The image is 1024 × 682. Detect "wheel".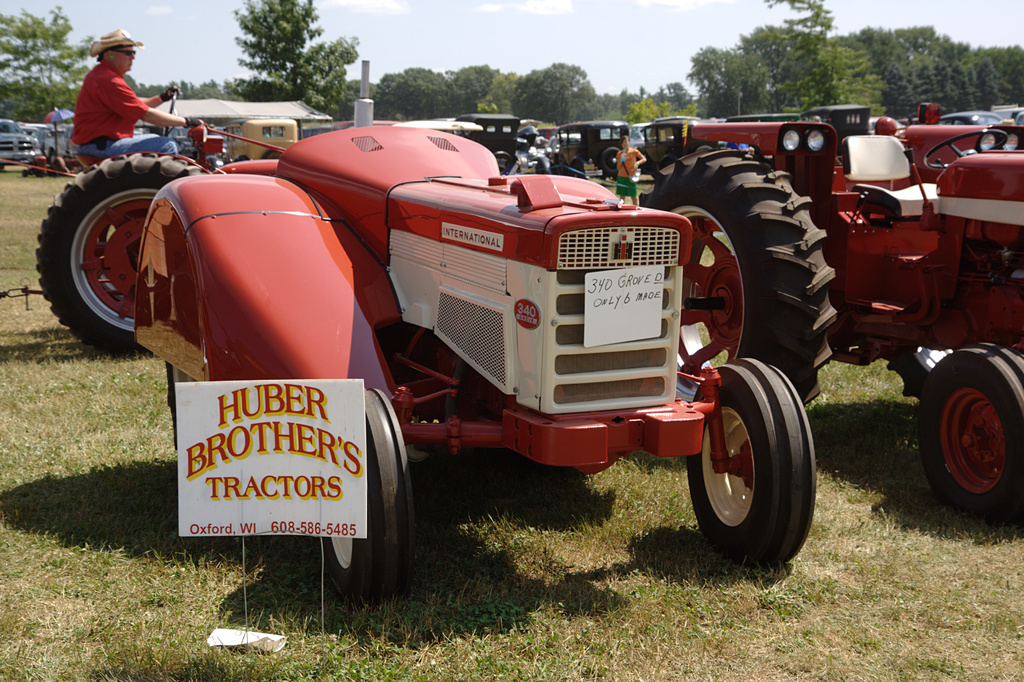
Detection: 40,161,173,349.
